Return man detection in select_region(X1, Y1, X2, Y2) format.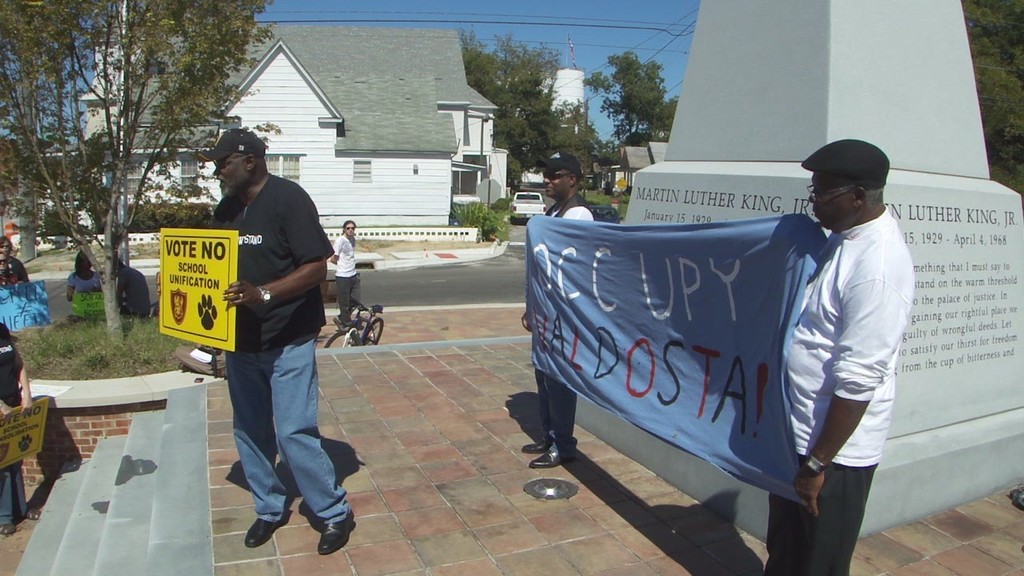
select_region(330, 218, 354, 328).
